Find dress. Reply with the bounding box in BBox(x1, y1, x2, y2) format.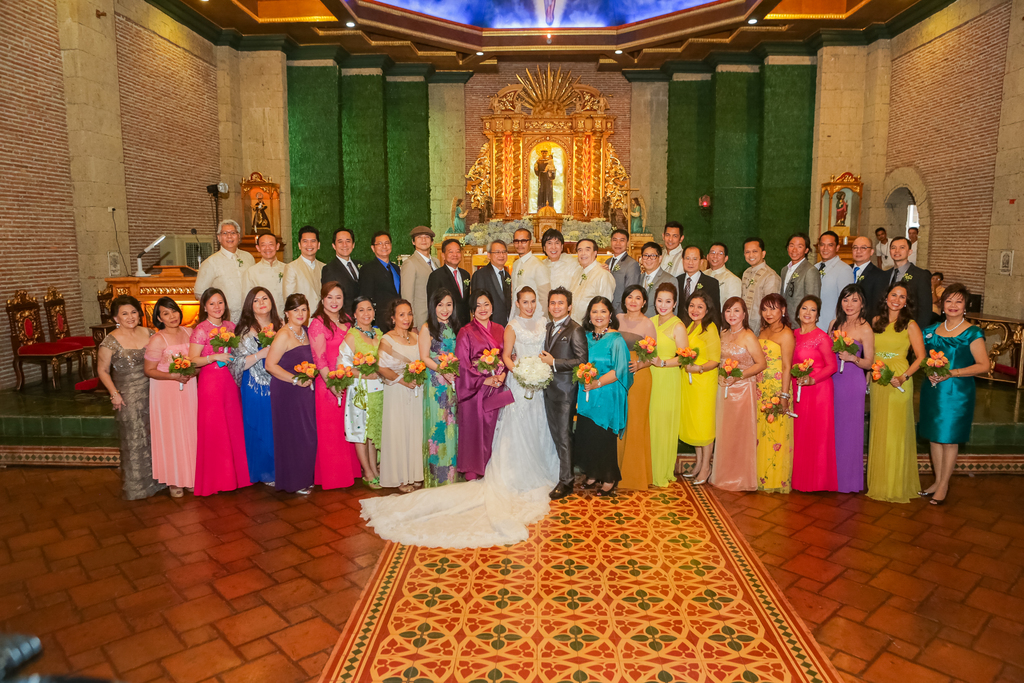
BBox(361, 319, 559, 545).
